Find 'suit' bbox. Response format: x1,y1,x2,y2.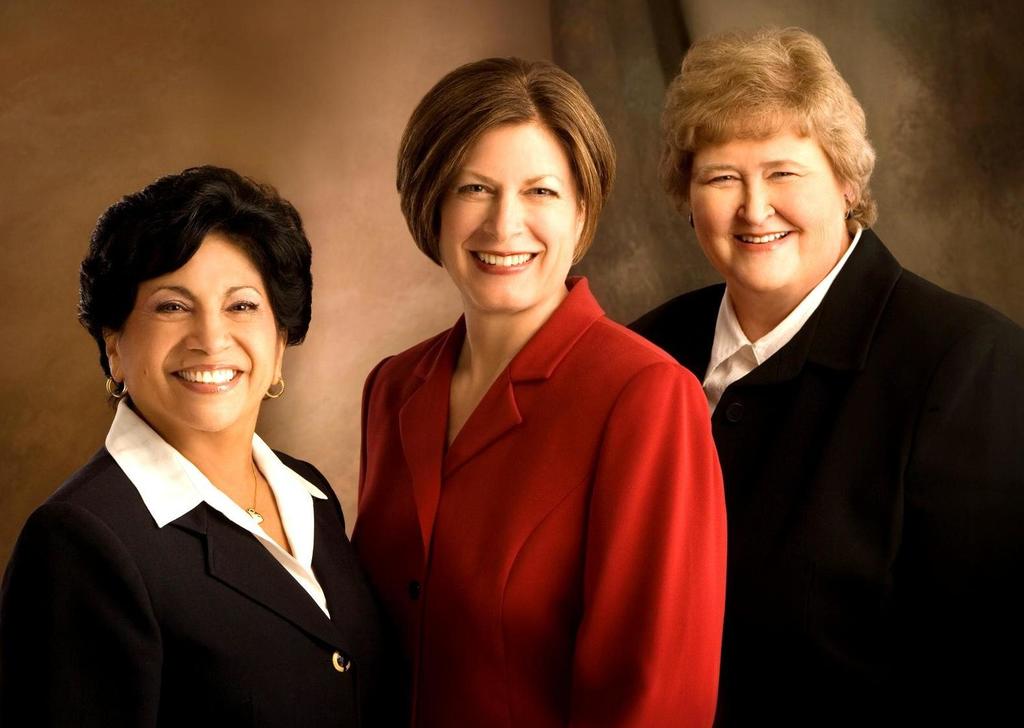
0,398,403,727.
